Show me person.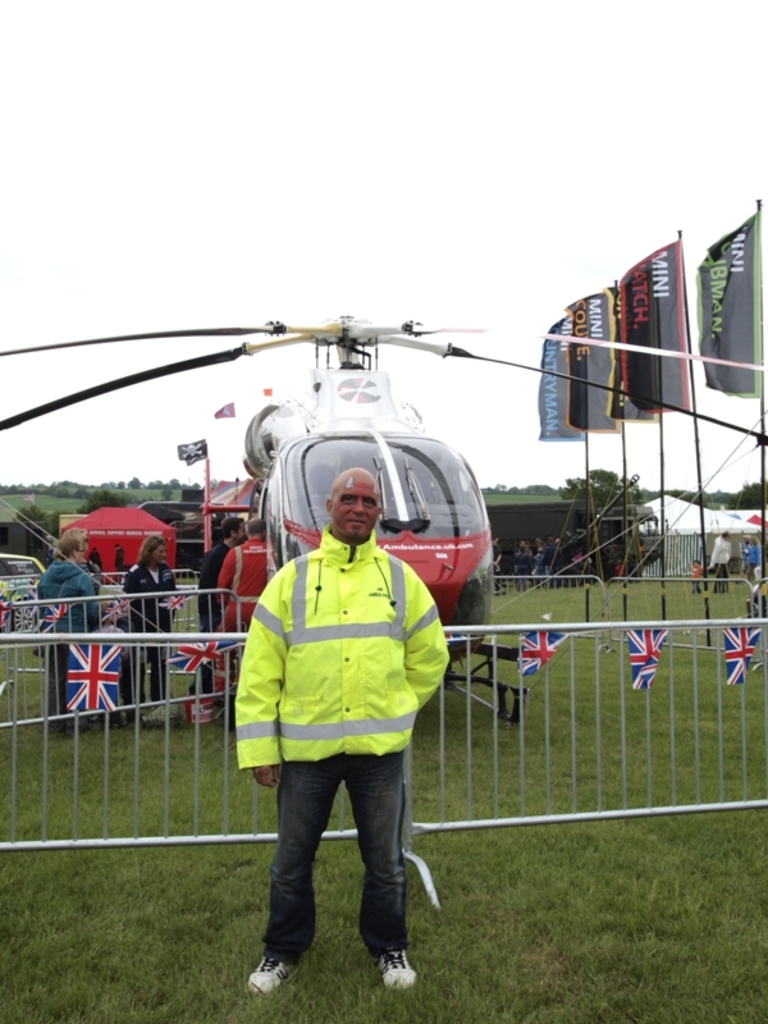
person is here: left=82, top=540, right=100, bottom=582.
